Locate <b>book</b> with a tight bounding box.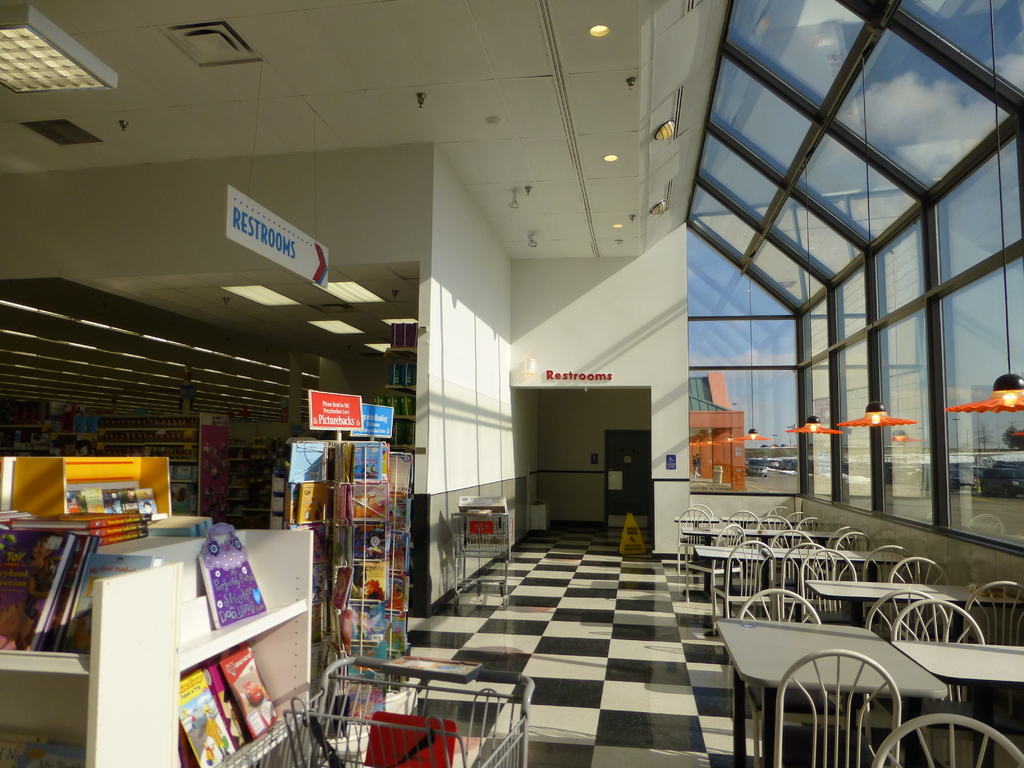
bbox=(190, 525, 268, 627).
